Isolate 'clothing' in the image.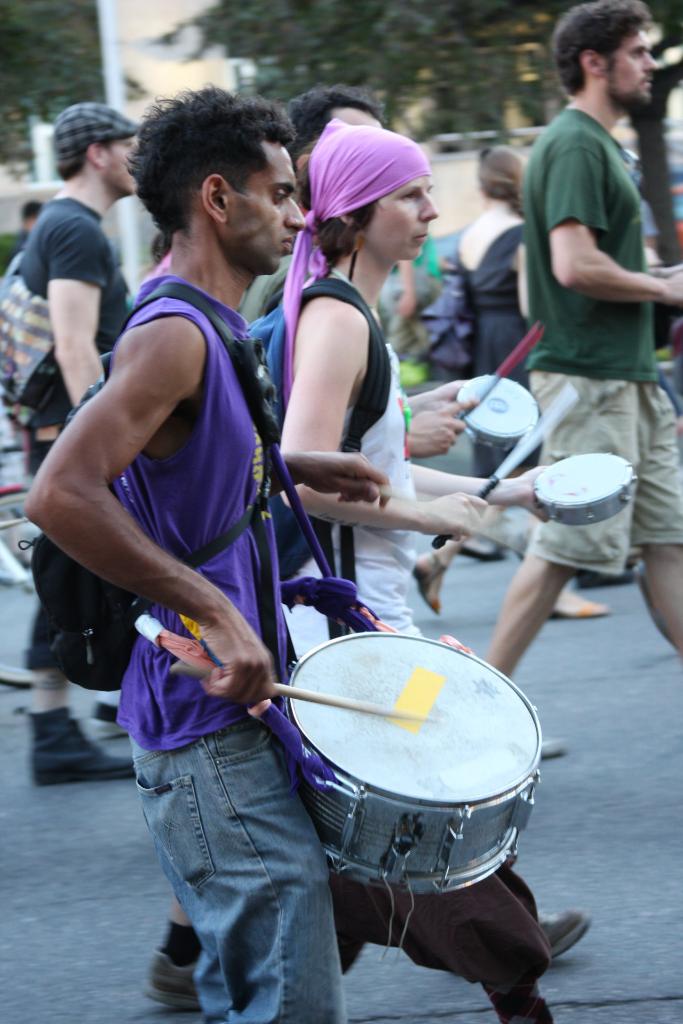
Isolated region: 81:274:342:1023.
